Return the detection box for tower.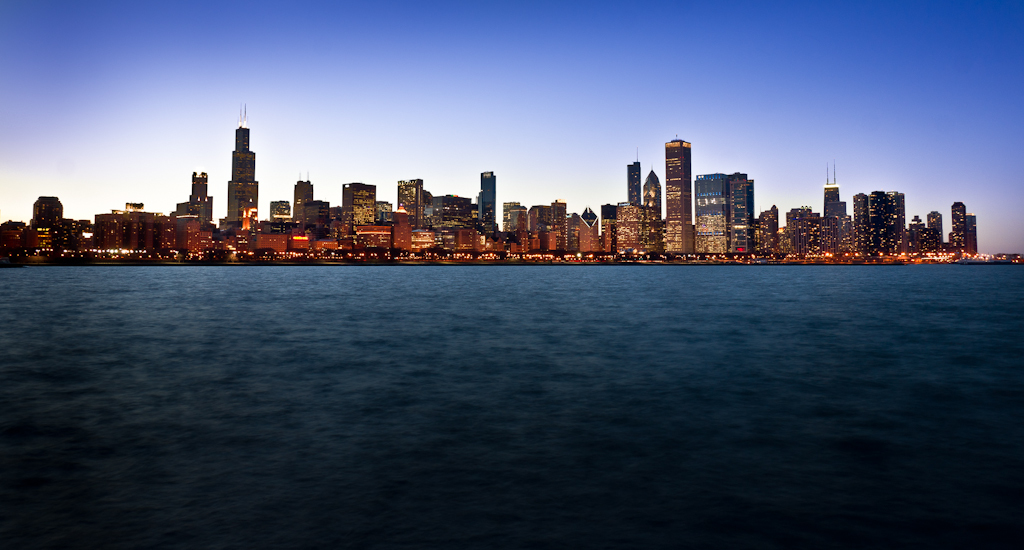
box=[628, 146, 640, 207].
